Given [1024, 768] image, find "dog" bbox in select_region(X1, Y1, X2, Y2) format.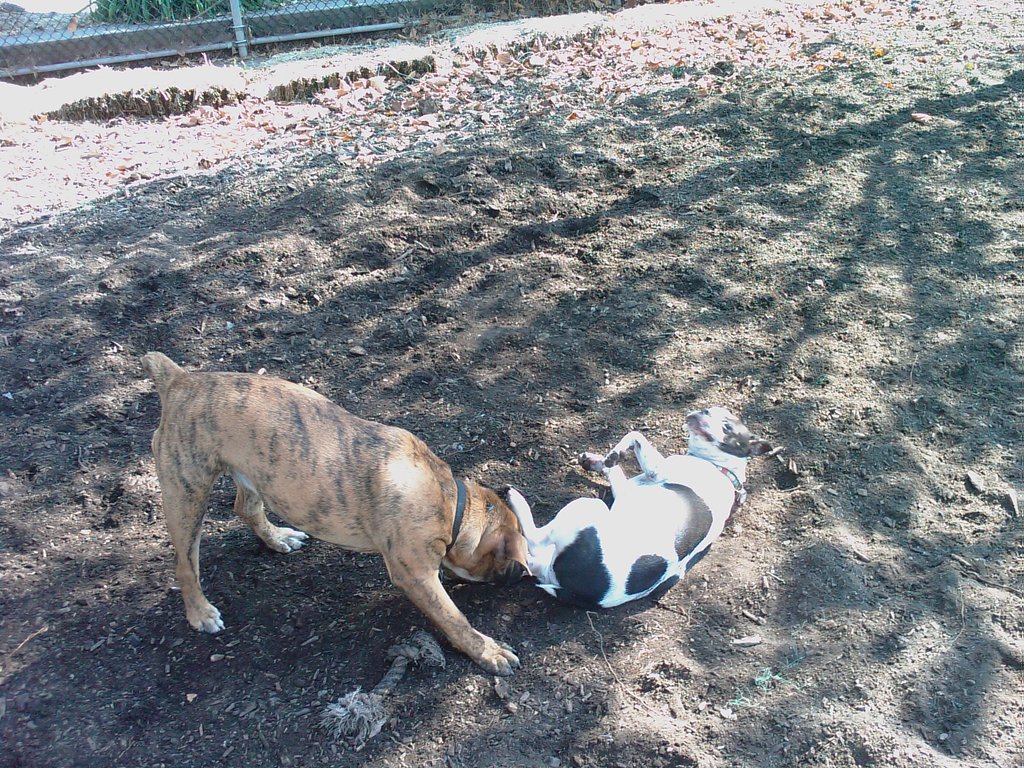
select_region(502, 406, 777, 611).
